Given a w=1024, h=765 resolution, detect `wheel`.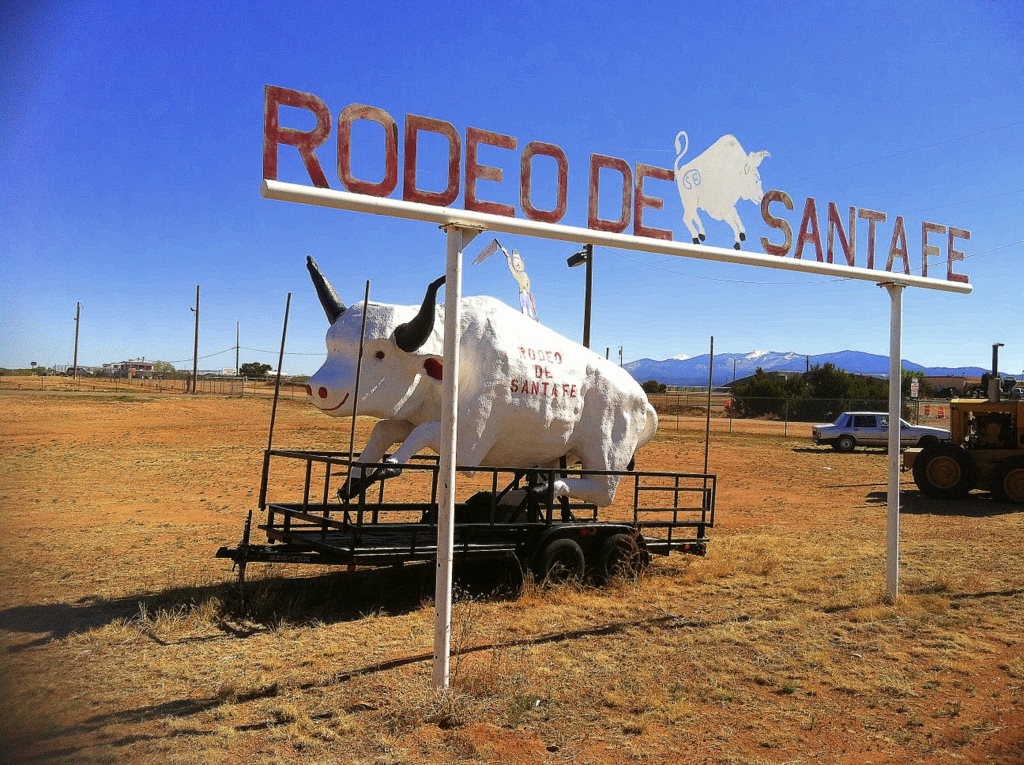
<region>536, 538, 586, 591</region>.
